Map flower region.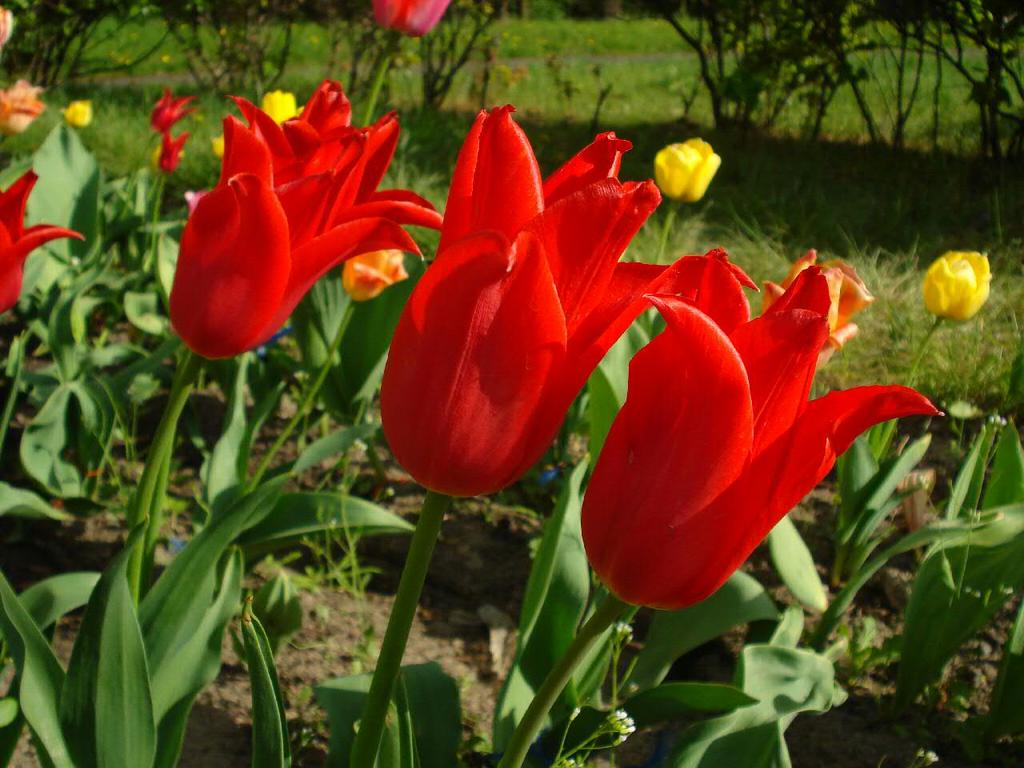
Mapped to Rect(356, 93, 717, 518).
